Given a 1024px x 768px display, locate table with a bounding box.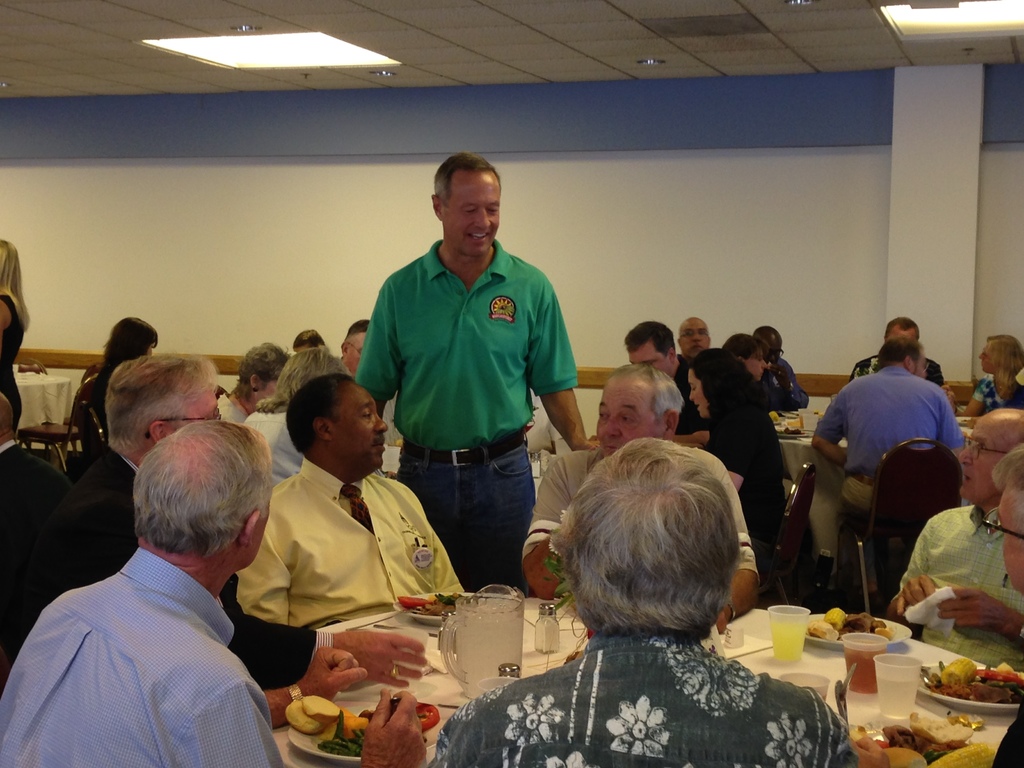
Located: bbox(772, 403, 984, 559).
